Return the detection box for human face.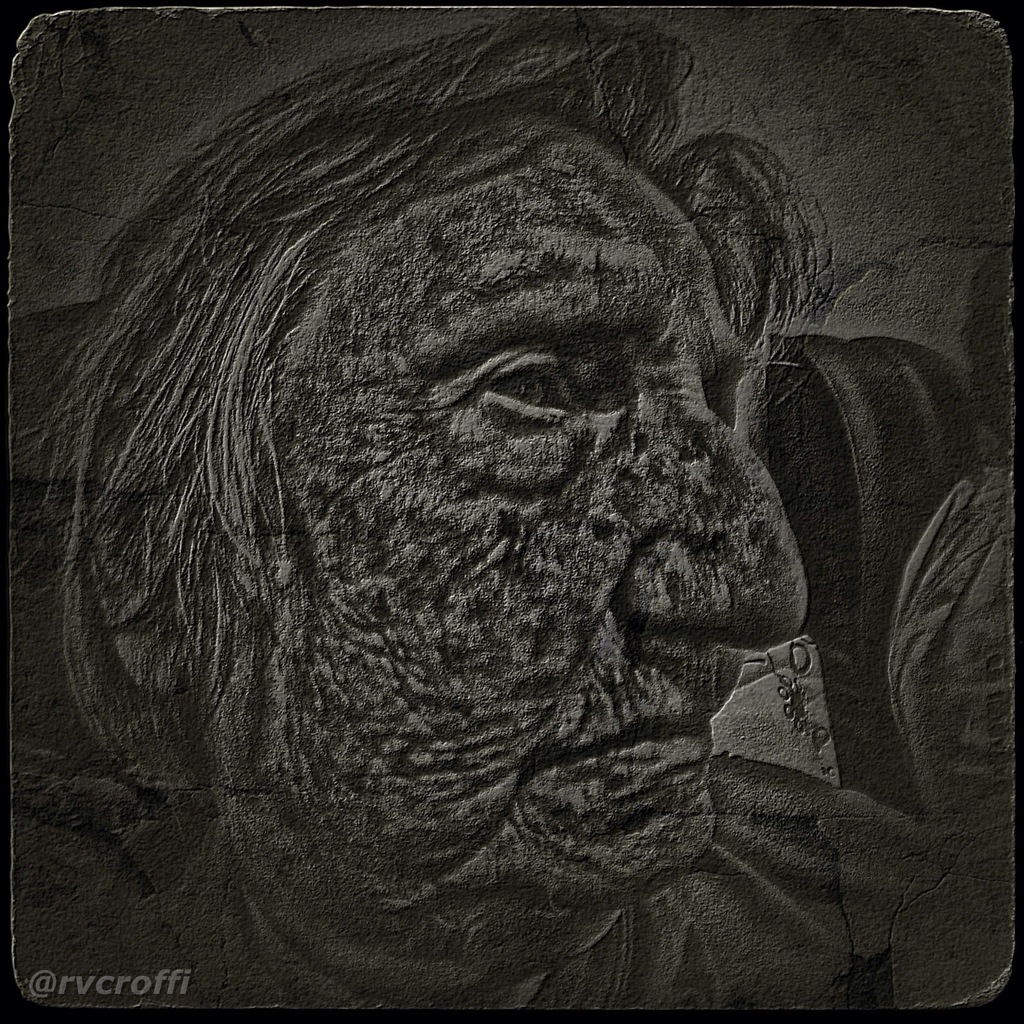
Rect(202, 127, 807, 910).
